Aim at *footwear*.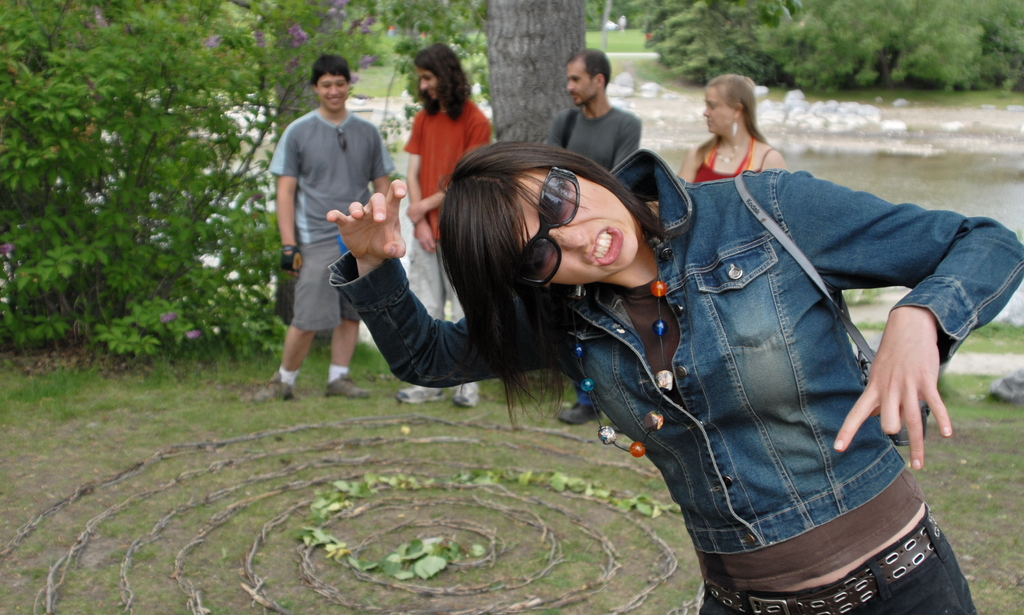
Aimed at locate(253, 371, 300, 407).
